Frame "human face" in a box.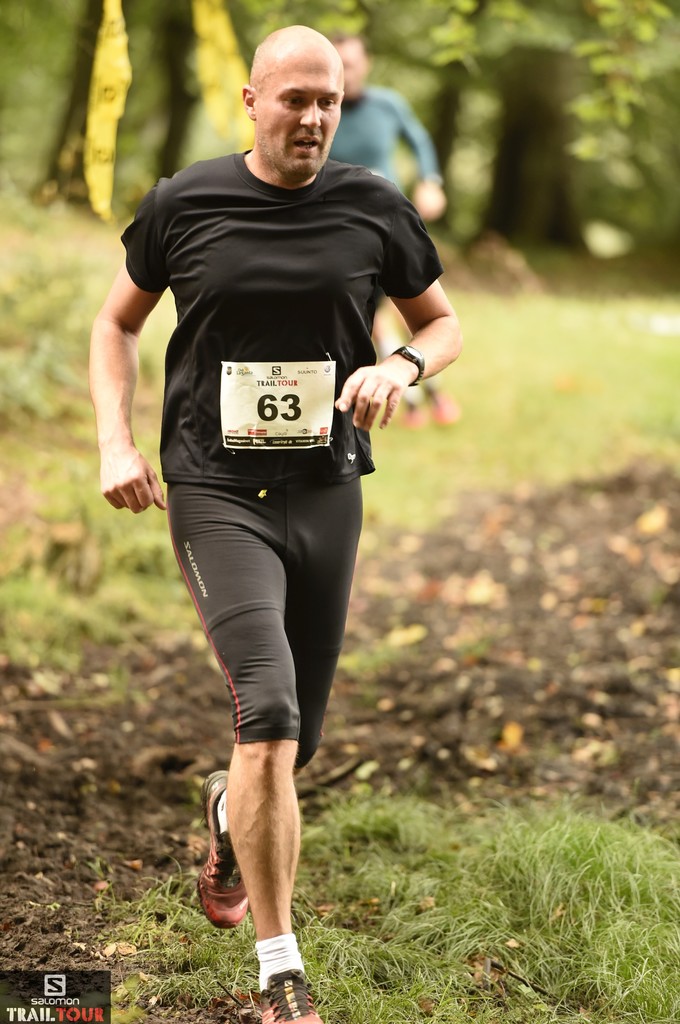
[253,60,346,174].
